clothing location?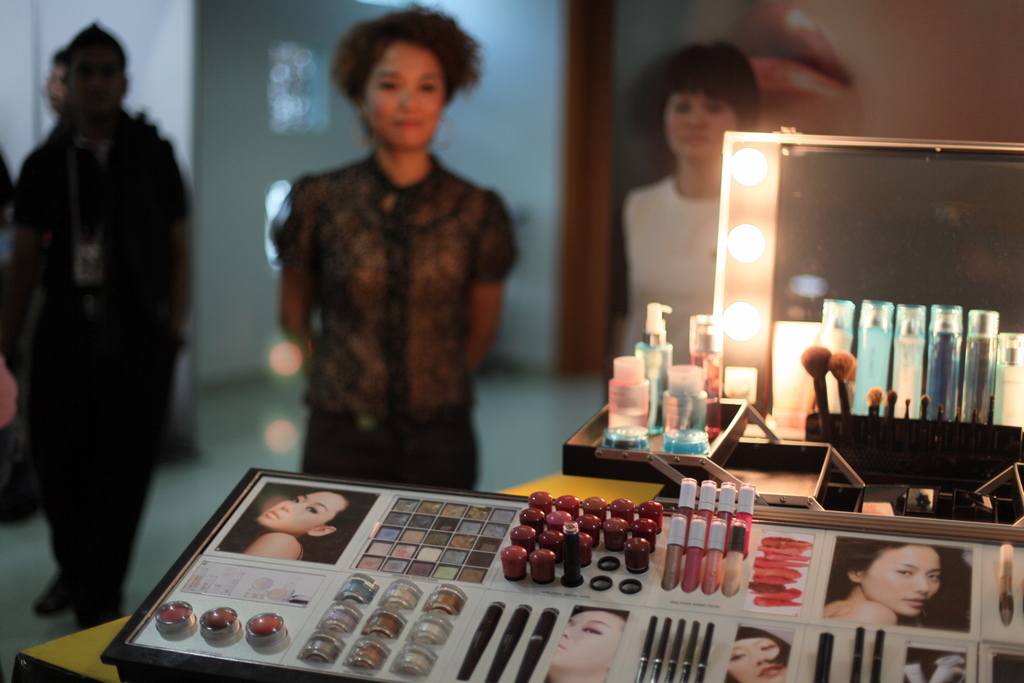
0/102/195/614
